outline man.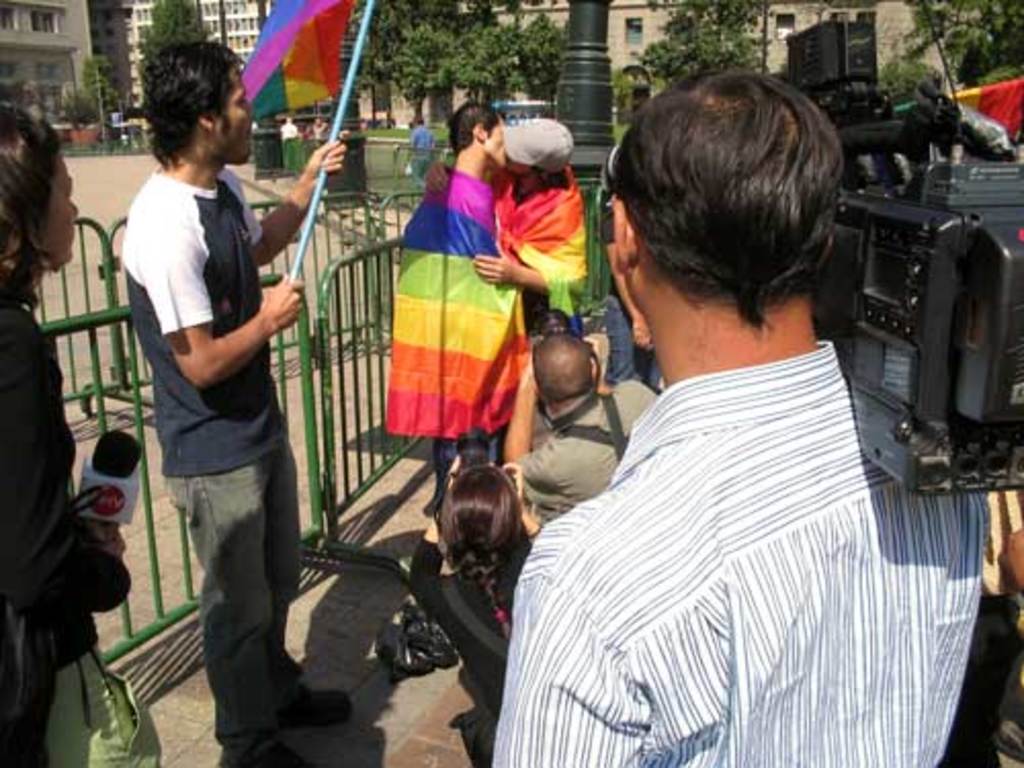
Outline: x1=123 y1=41 x2=348 y2=766.
